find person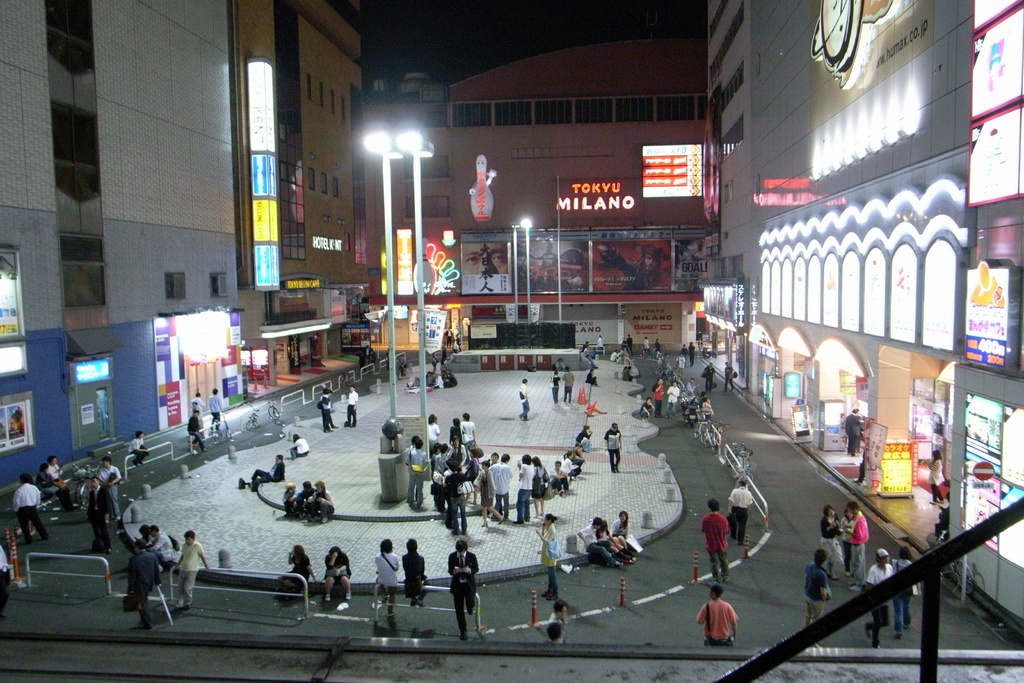
x1=206 y1=386 x2=225 y2=428
